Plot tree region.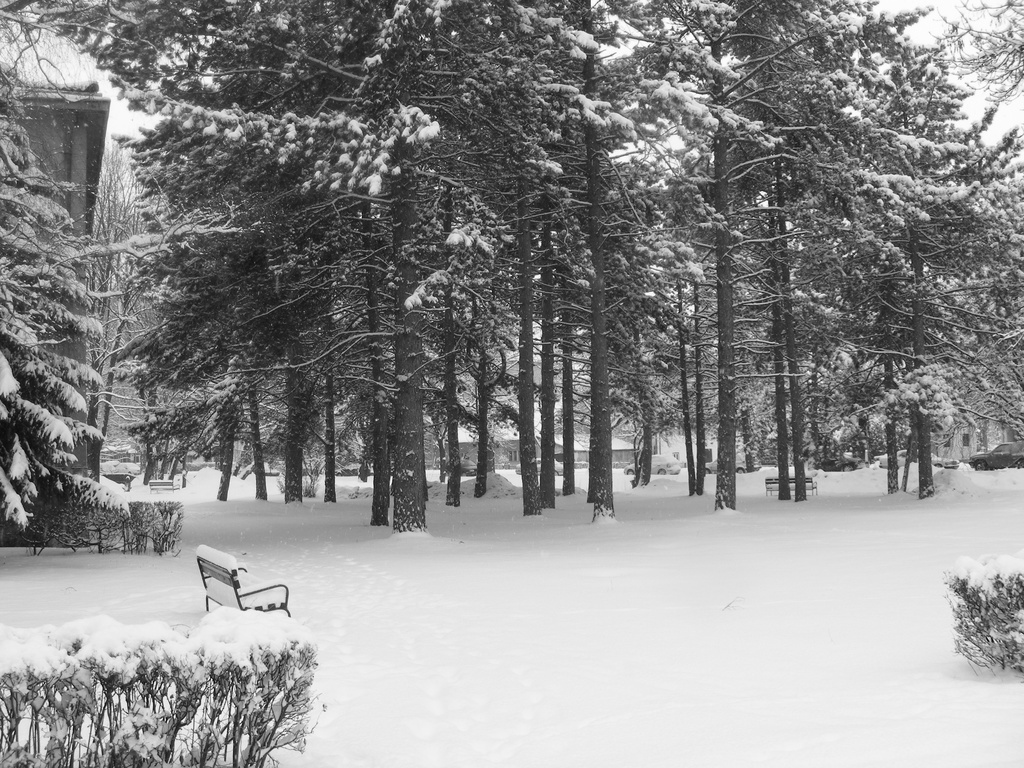
Plotted at (x1=718, y1=63, x2=1002, y2=519).
